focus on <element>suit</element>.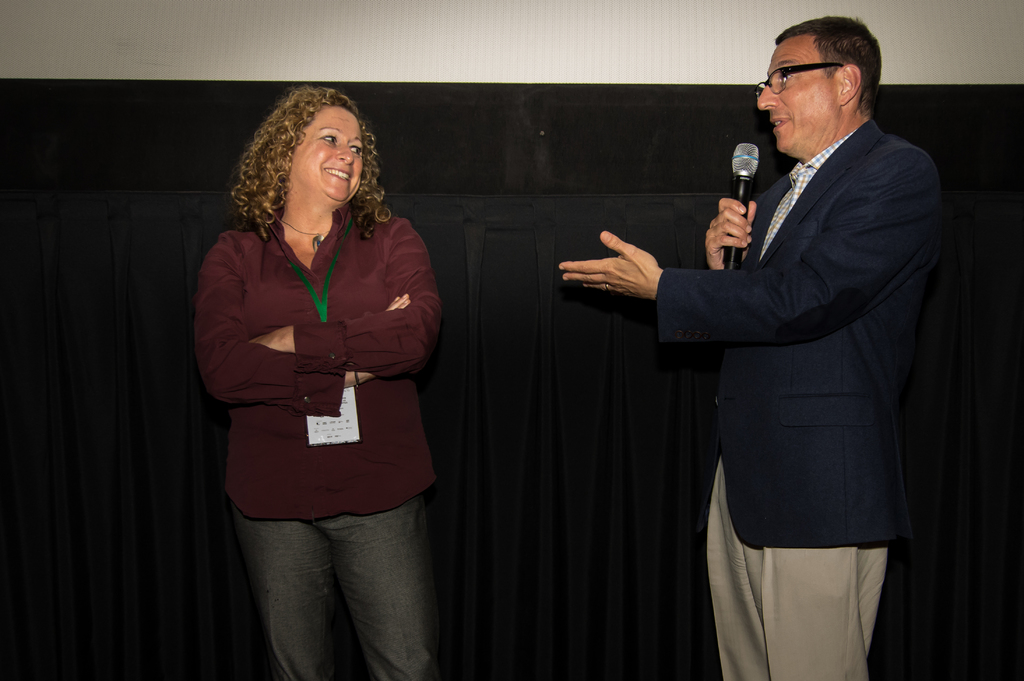
Focused at <bbox>607, 72, 965, 610</bbox>.
